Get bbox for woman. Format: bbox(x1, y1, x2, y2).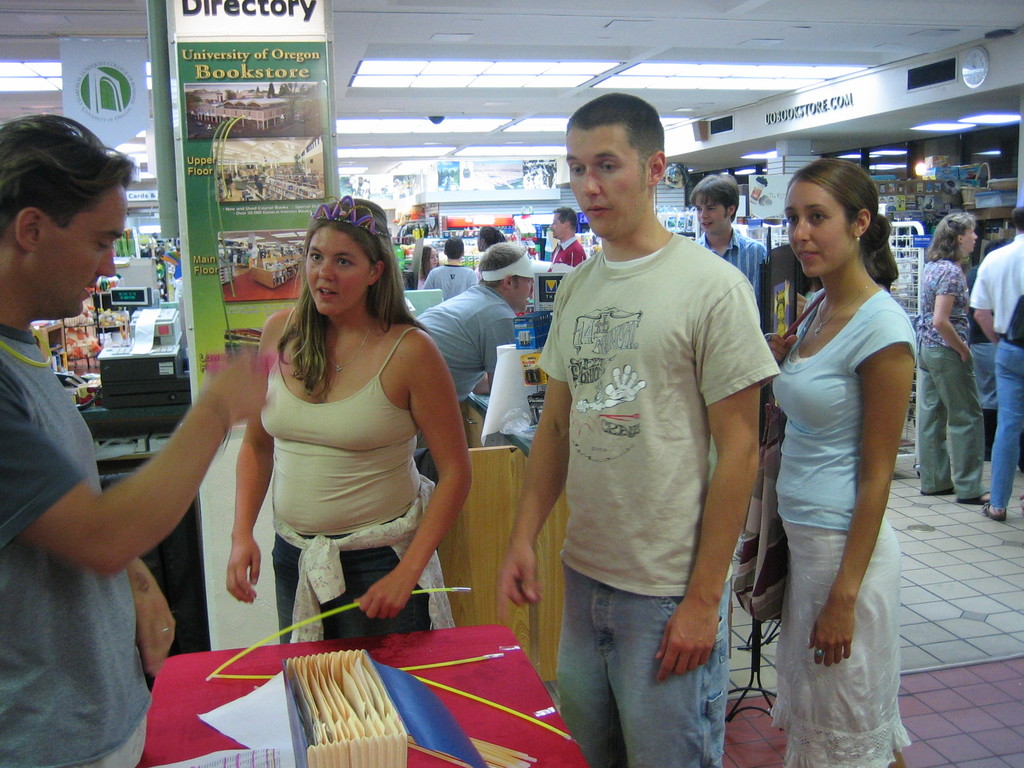
bbox(414, 243, 444, 289).
